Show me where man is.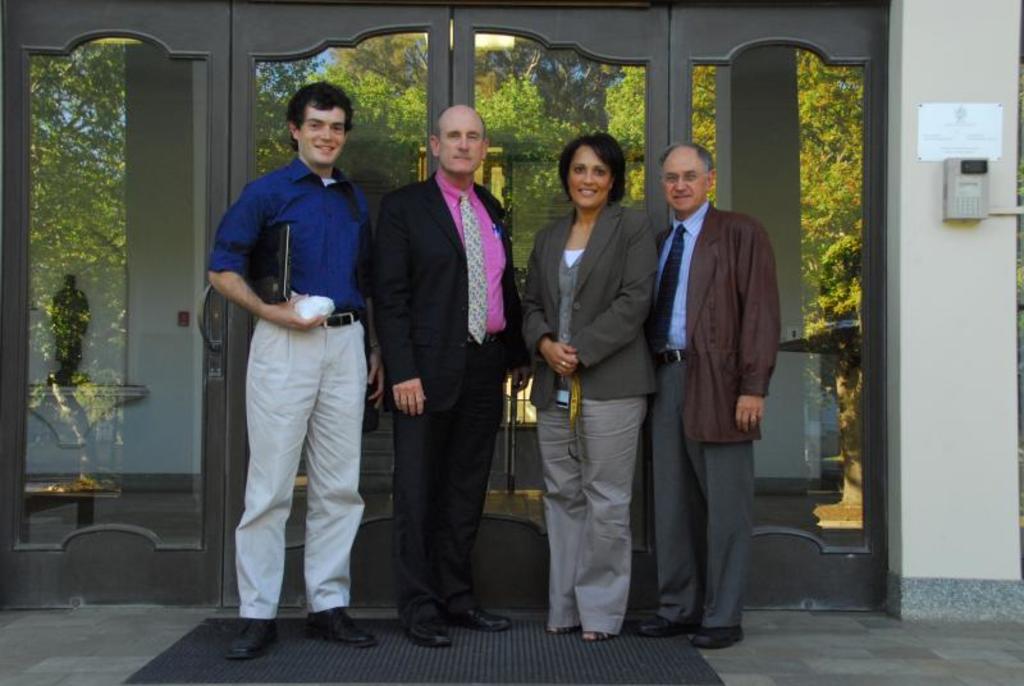
man is at {"x1": 374, "y1": 102, "x2": 531, "y2": 651}.
